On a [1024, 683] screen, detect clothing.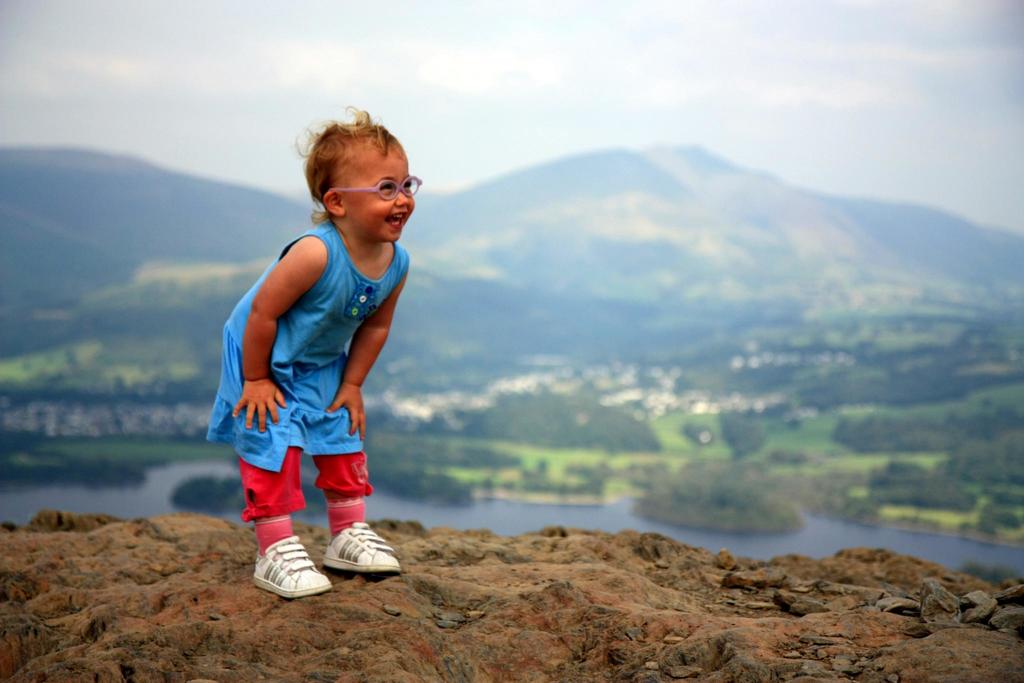
bbox=(223, 203, 394, 539).
